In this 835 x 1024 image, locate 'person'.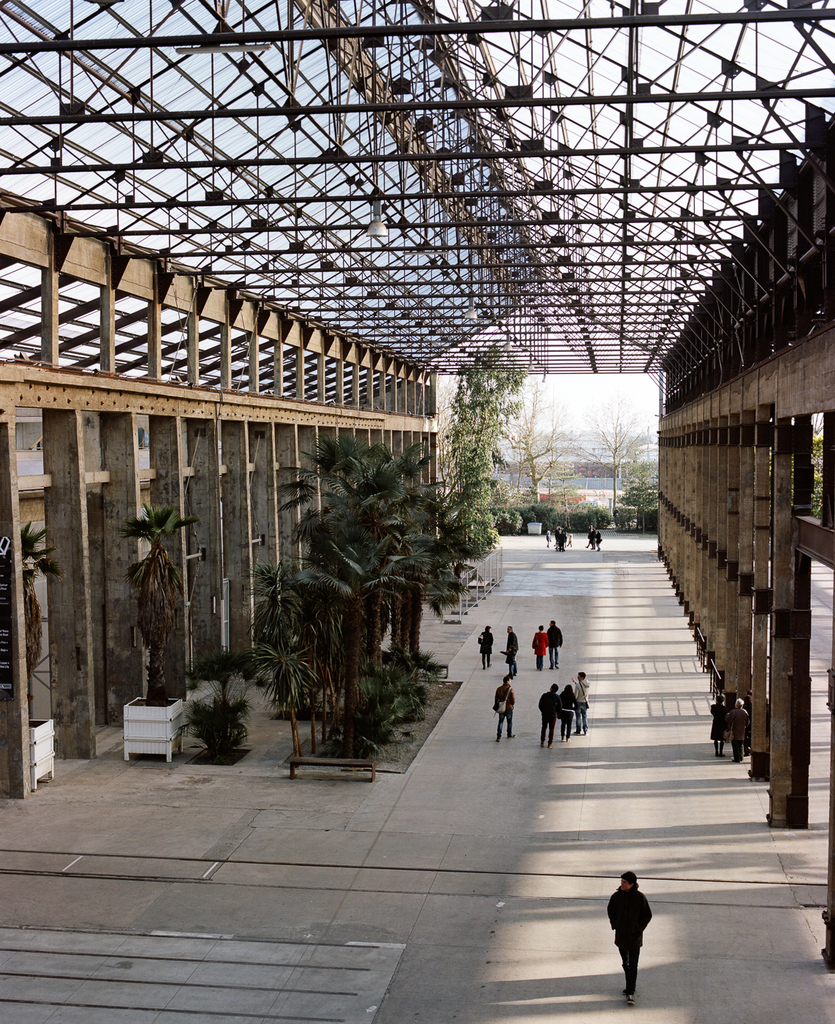
Bounding box: [540,682,554,742].
